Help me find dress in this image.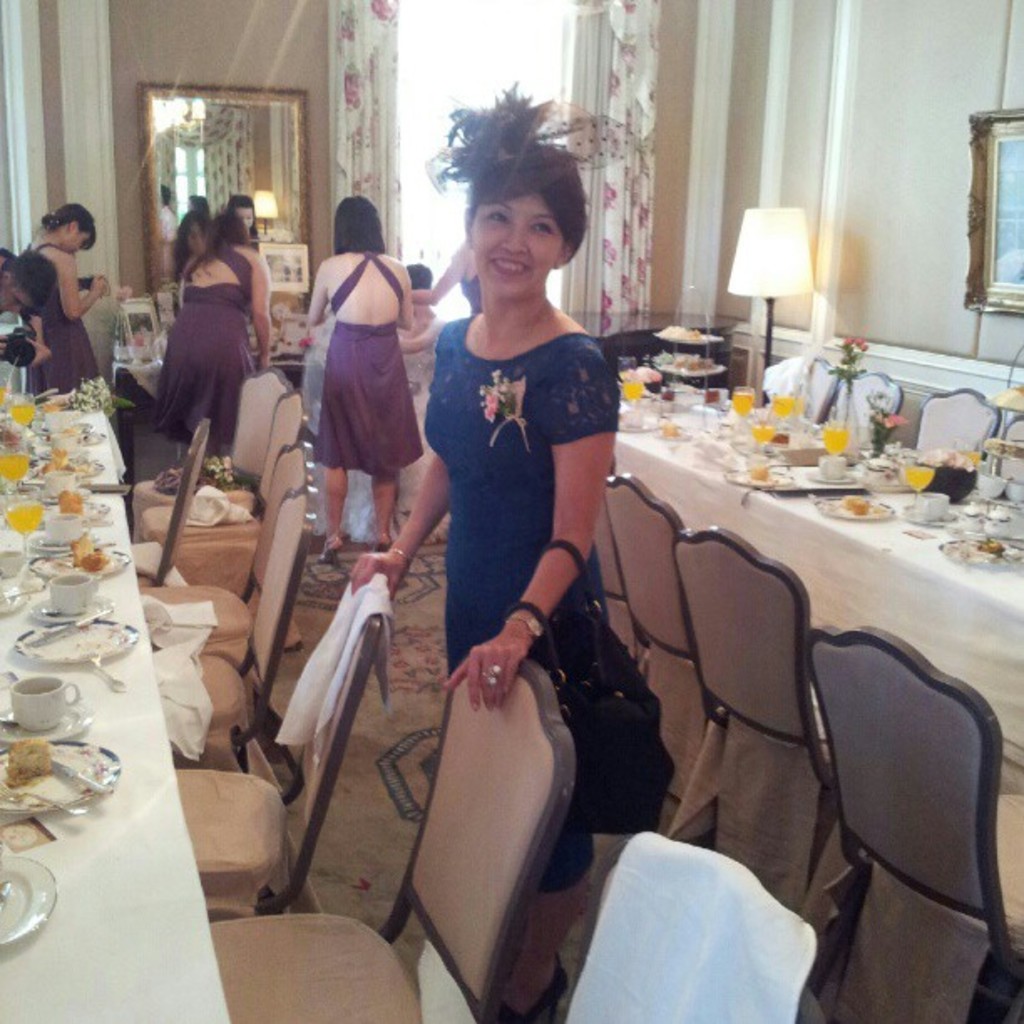
Found it: 318 249 428 475.
